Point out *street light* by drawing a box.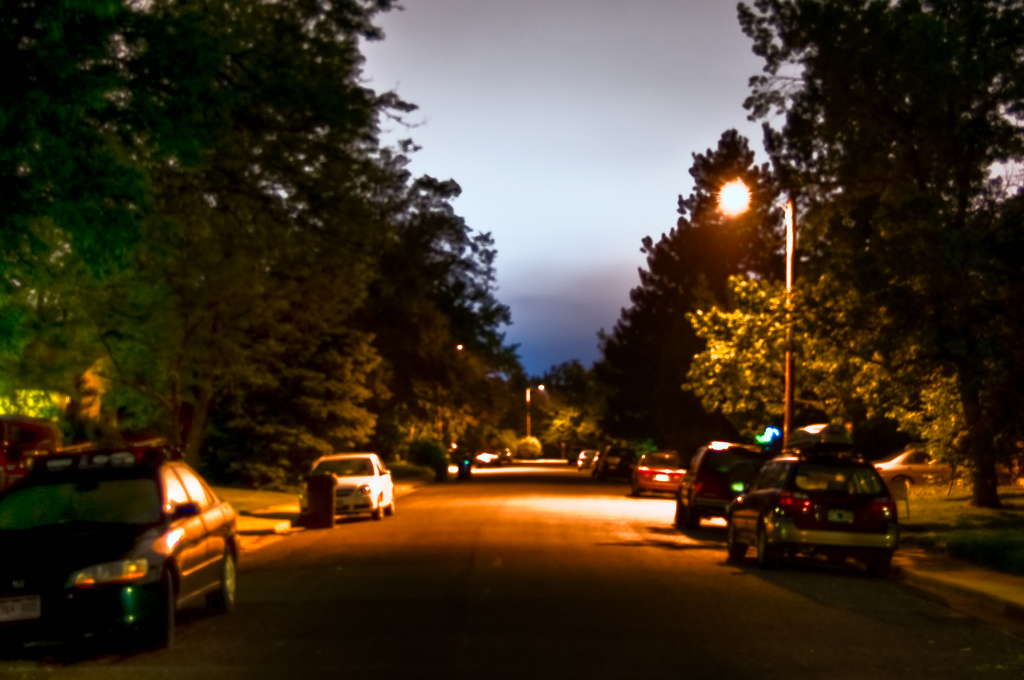
x1=521, y1=382, x2=548, y2=438.
